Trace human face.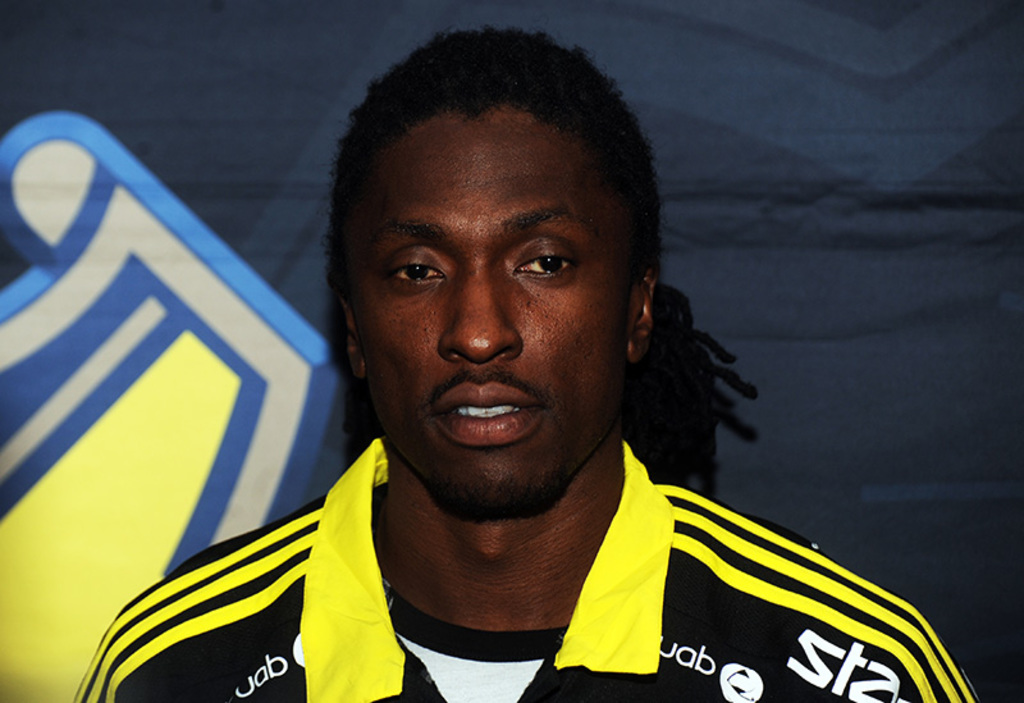
Traced to crop(355, 114, 644, 516).
